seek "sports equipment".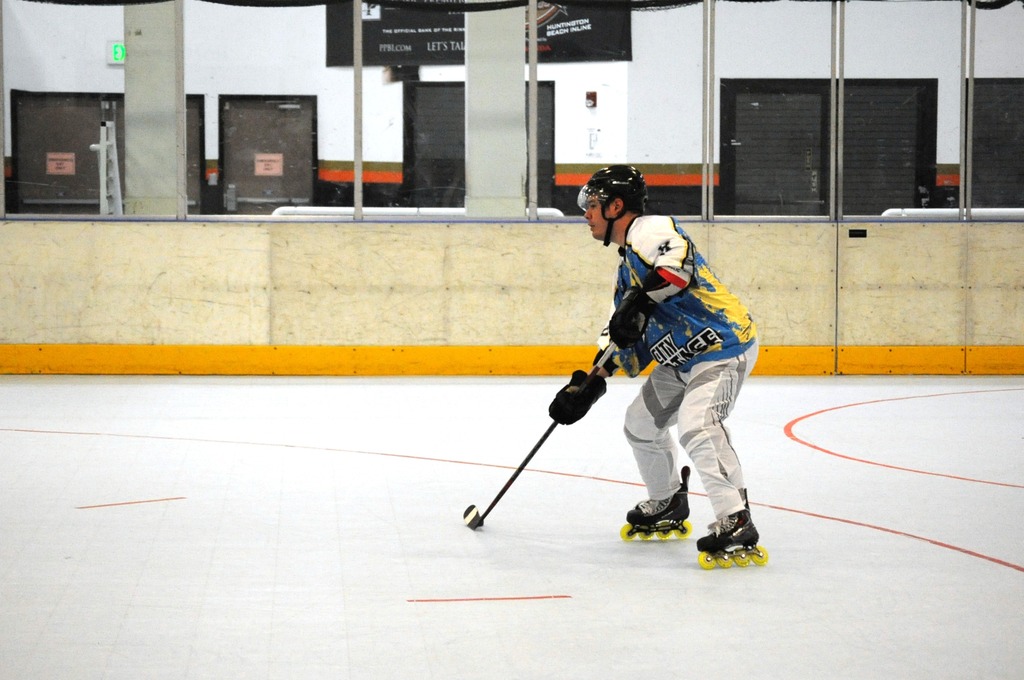
detection(699, 486, 767, 569).
